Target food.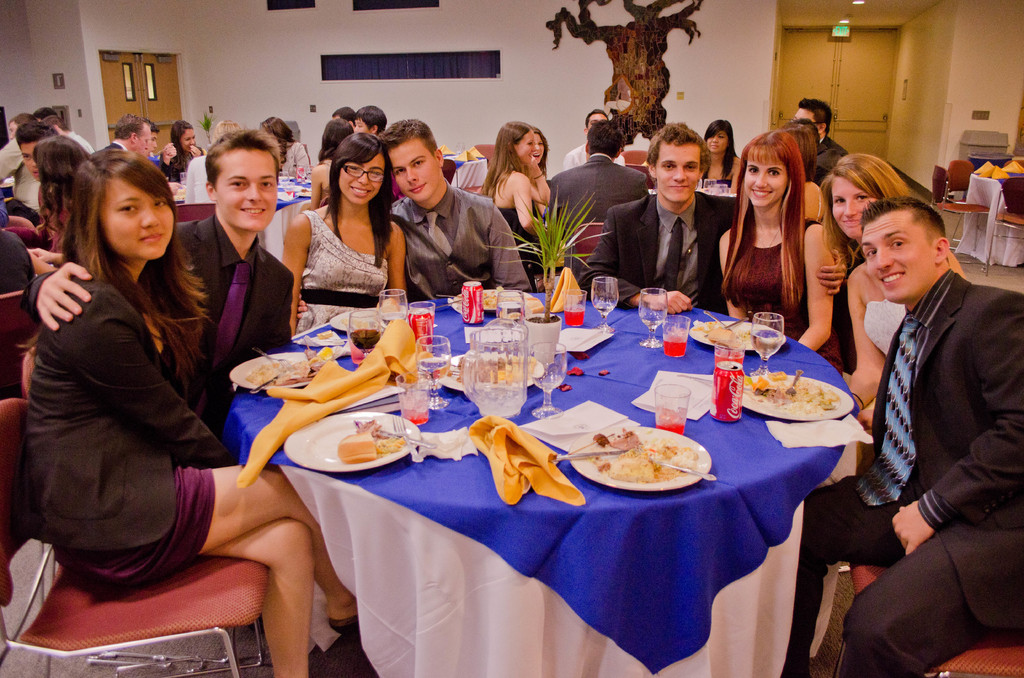
Target region: 335, 418, 406, 463.
